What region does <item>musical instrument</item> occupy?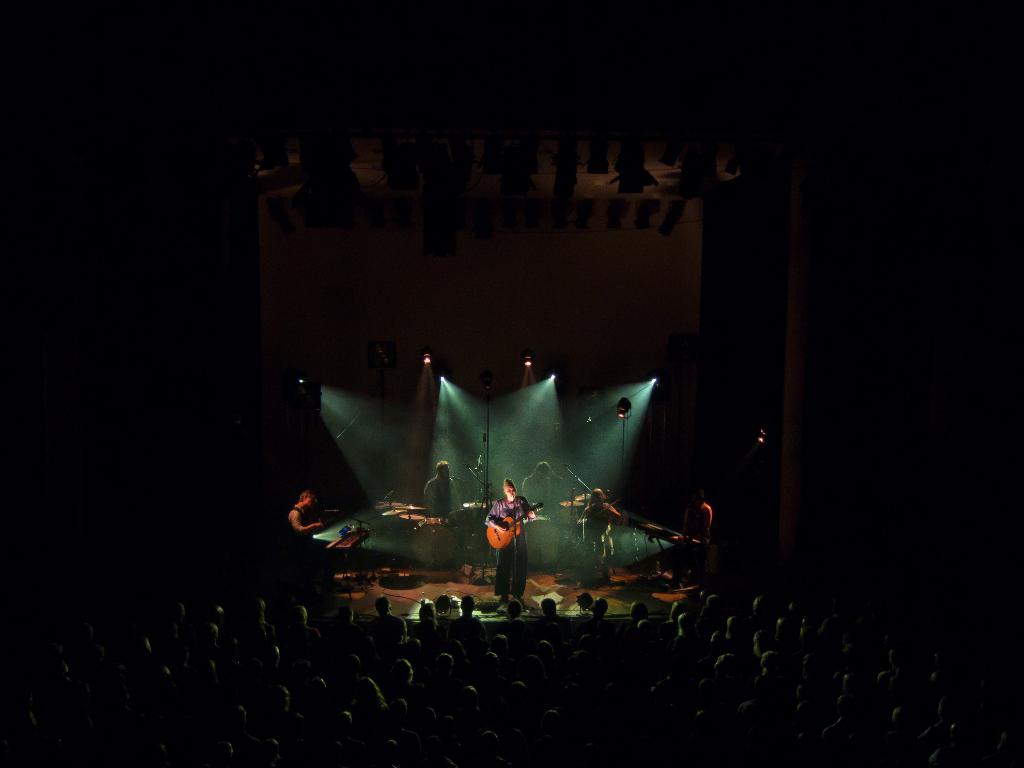
(x1=485, y1=502, x2=539, y2=548).
